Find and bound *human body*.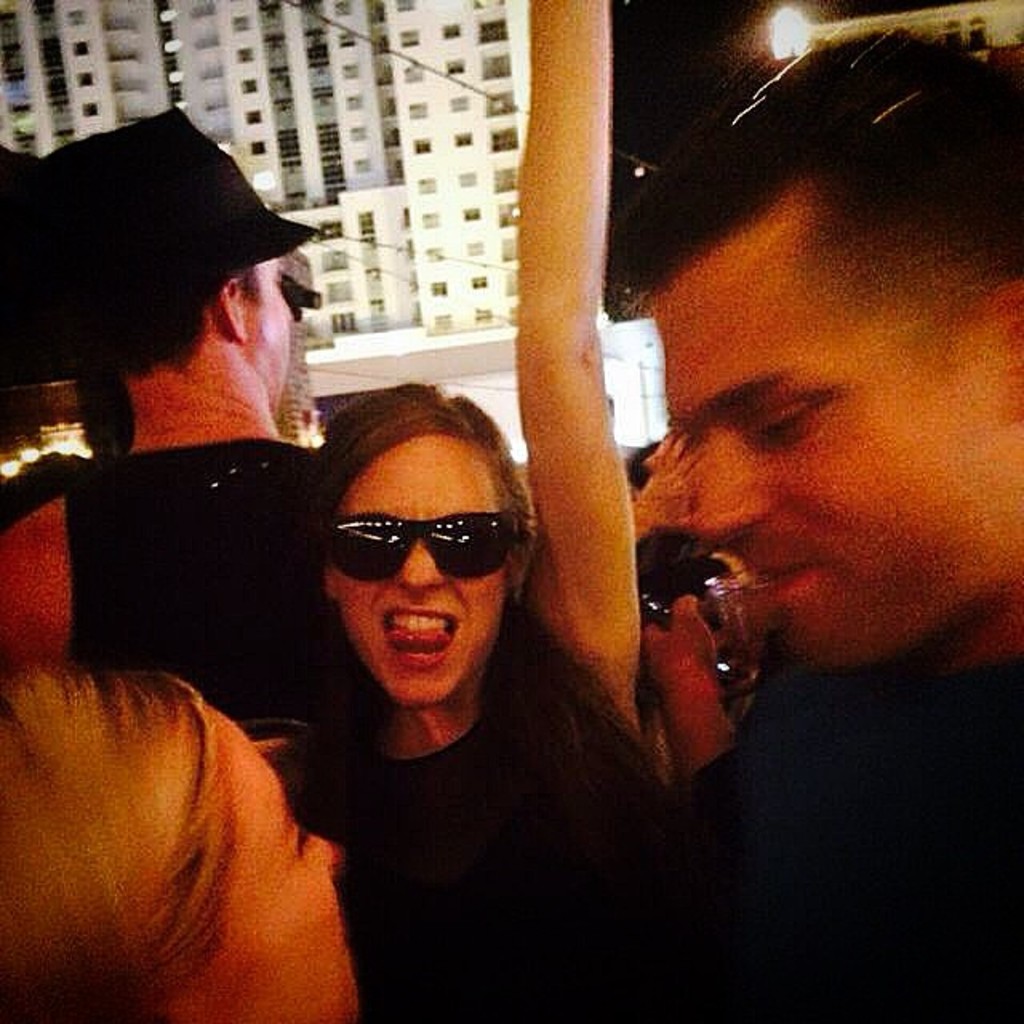
Bound: detection(598, 11, 1022, 1022).
